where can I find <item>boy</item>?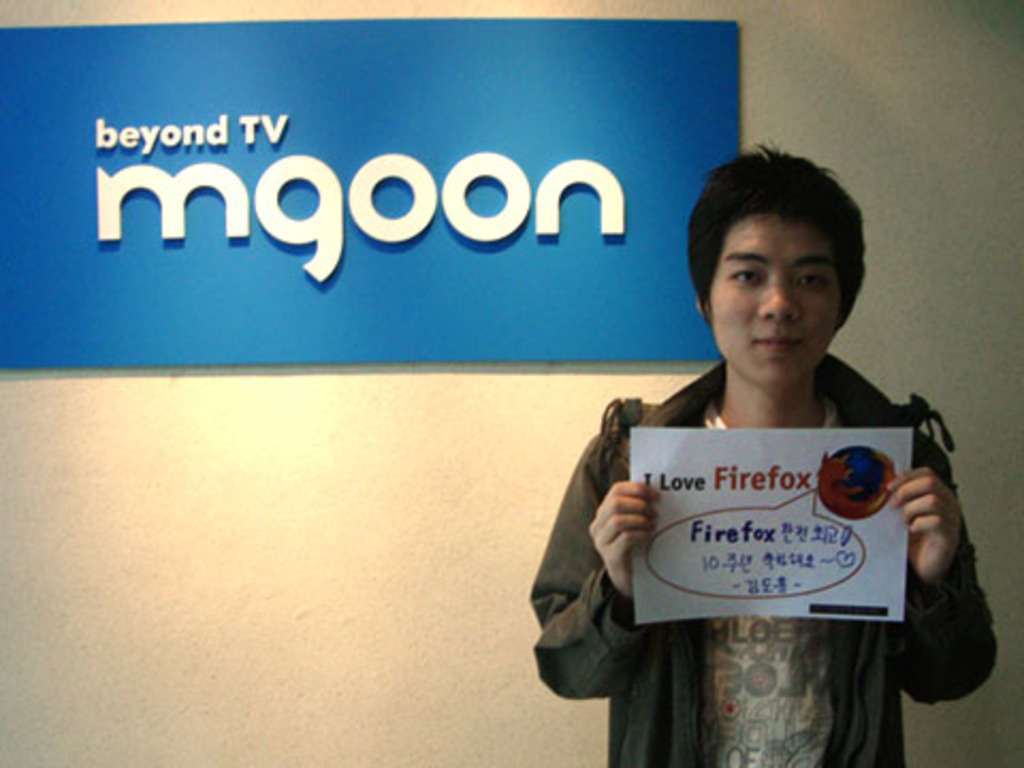
You can find it at {"x1": 529, "y1": 134, "x2": 998, "y2": 766}.
